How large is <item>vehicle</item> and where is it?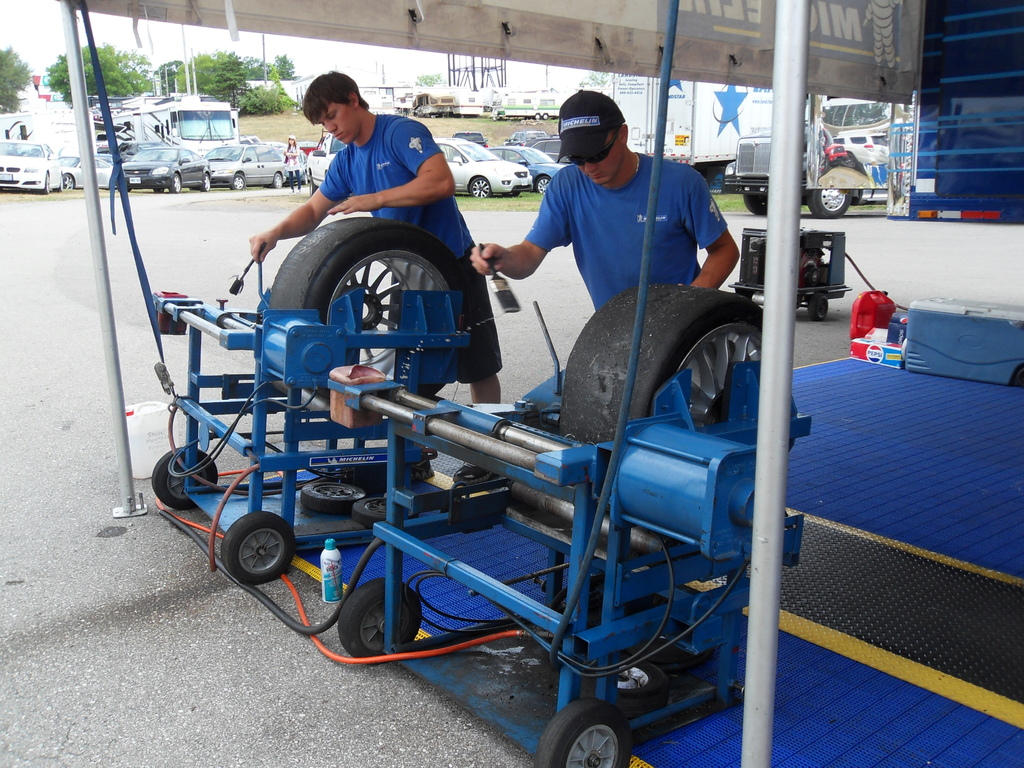
Bounding box: 440, 135, 531, 204.
